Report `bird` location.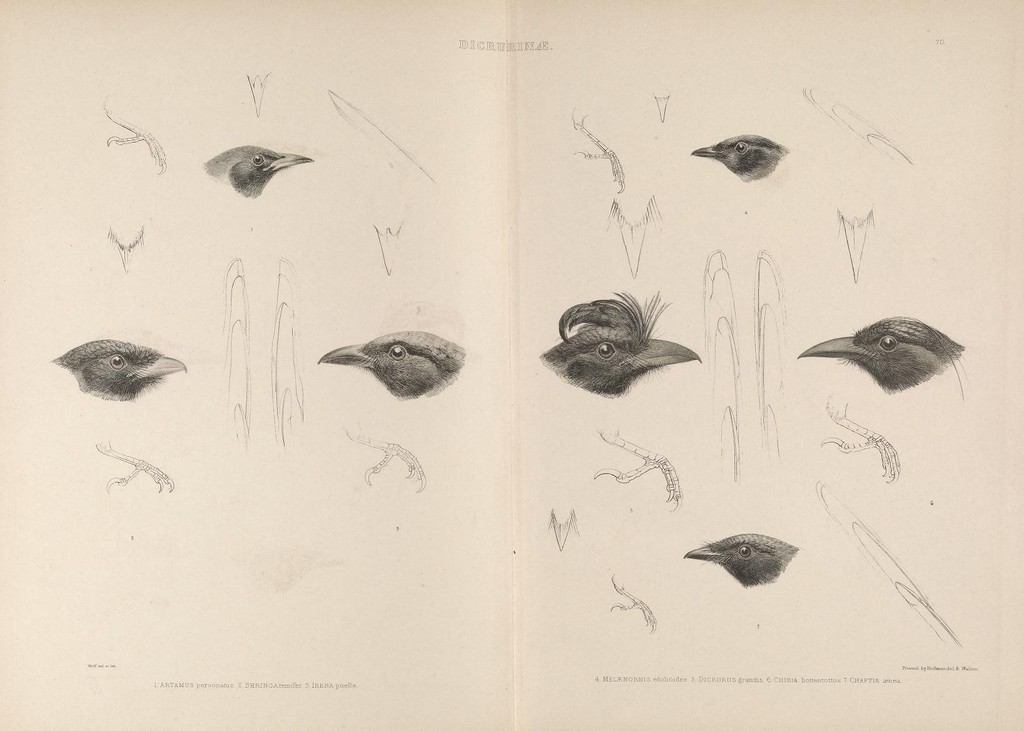
Report: {"x1": 684, "y1": 130, "x2": 792, "y2": 184}.
